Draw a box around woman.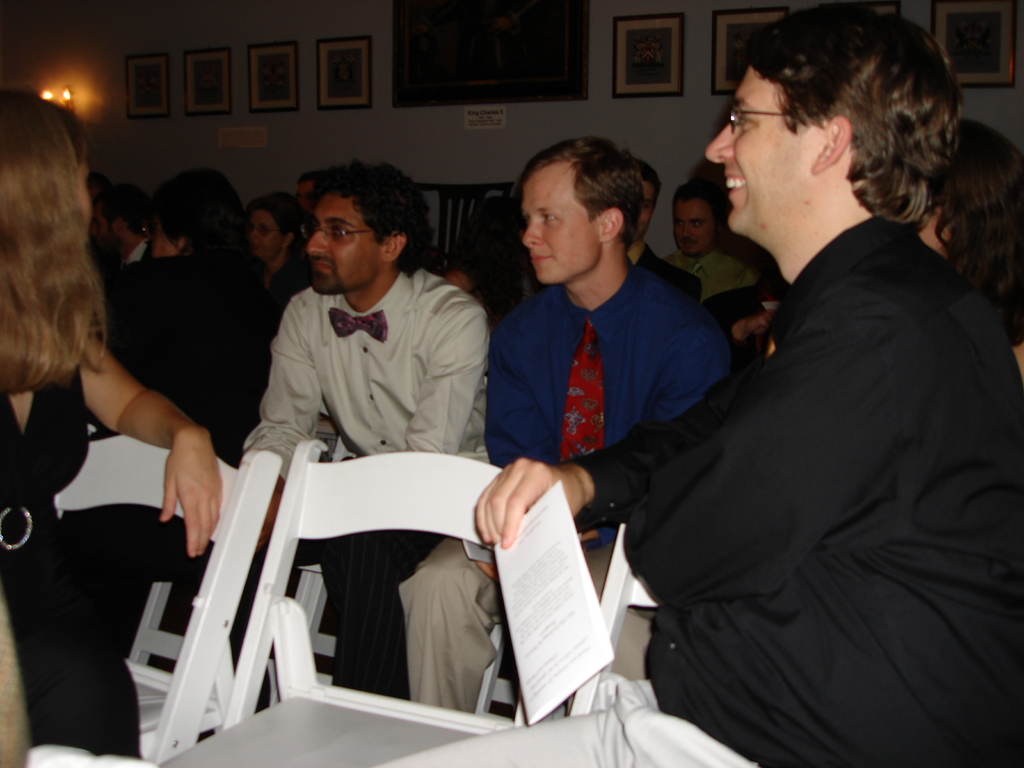
crop(244, 196, 313, 316).
